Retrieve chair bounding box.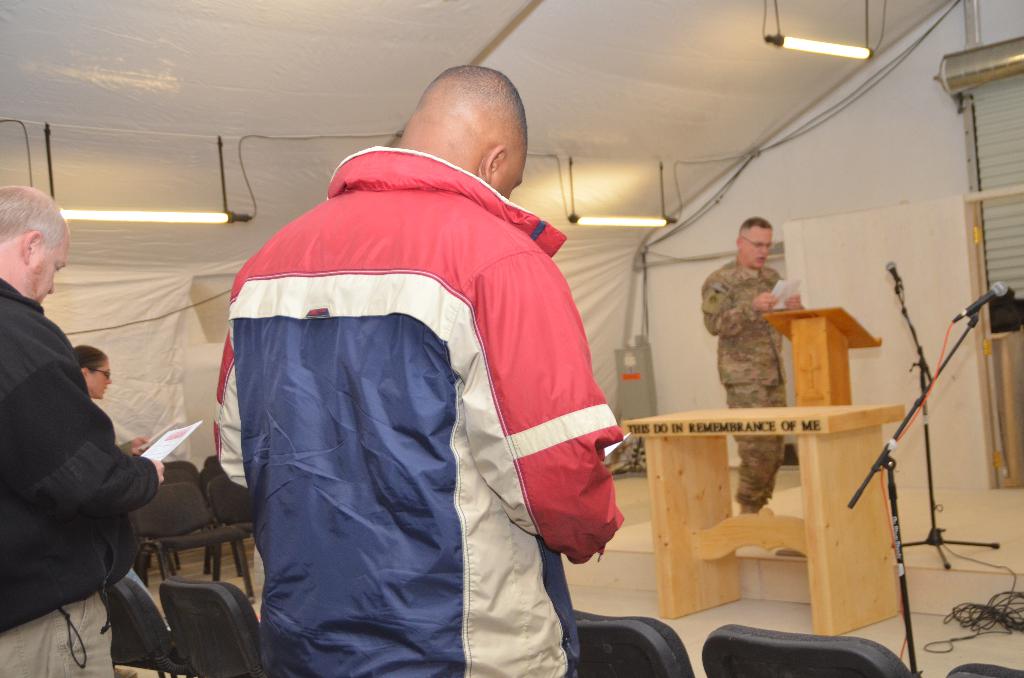
Bounding box: locate(943, 659, 1023, 677).
